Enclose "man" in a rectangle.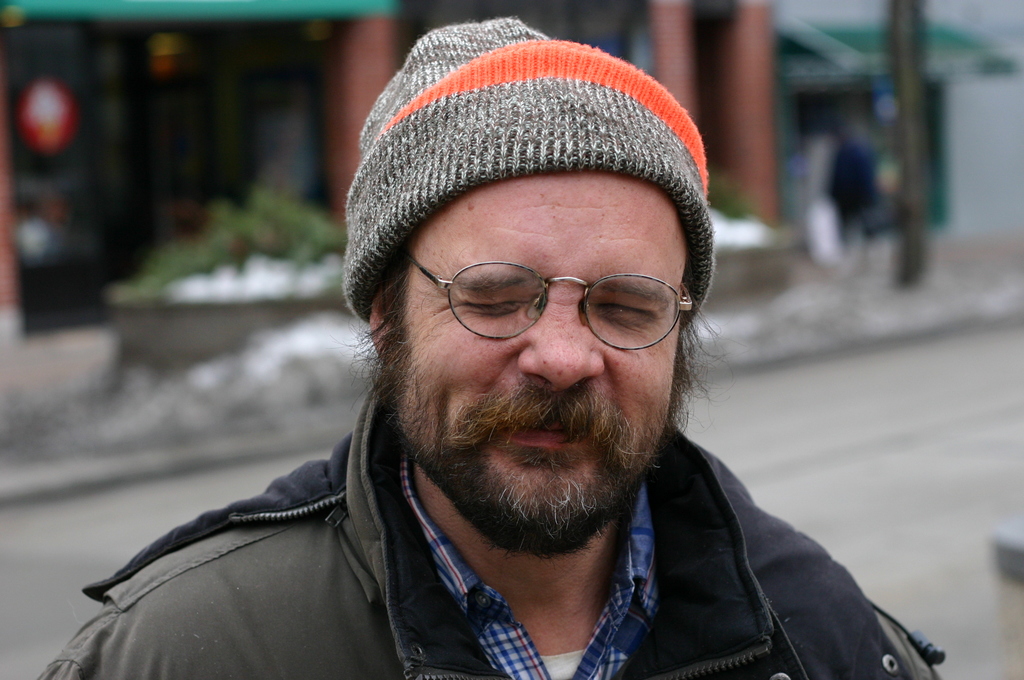
select_region(48, 49, 936, 679).
